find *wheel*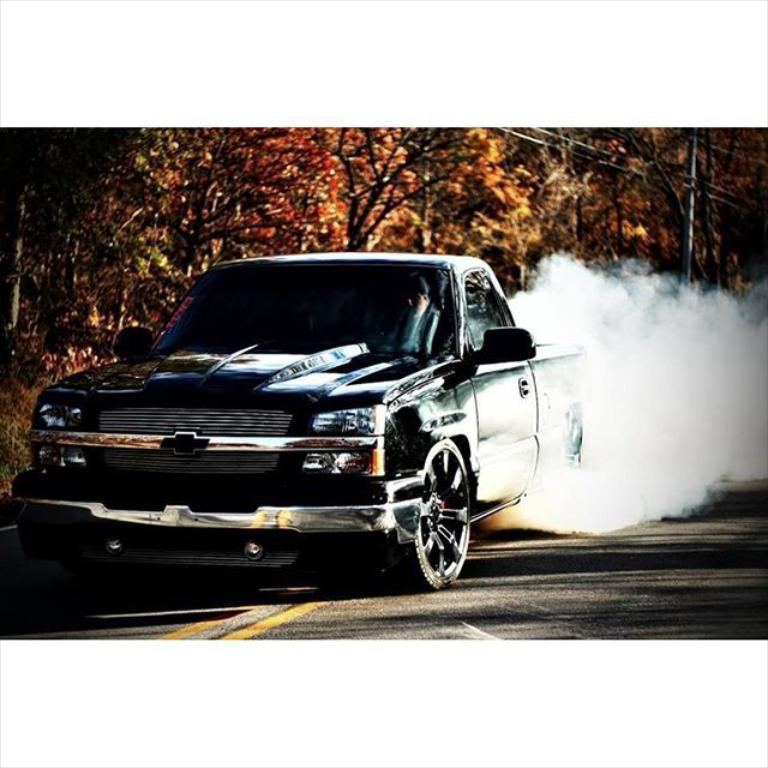
box(406, 438, 475, 583)
